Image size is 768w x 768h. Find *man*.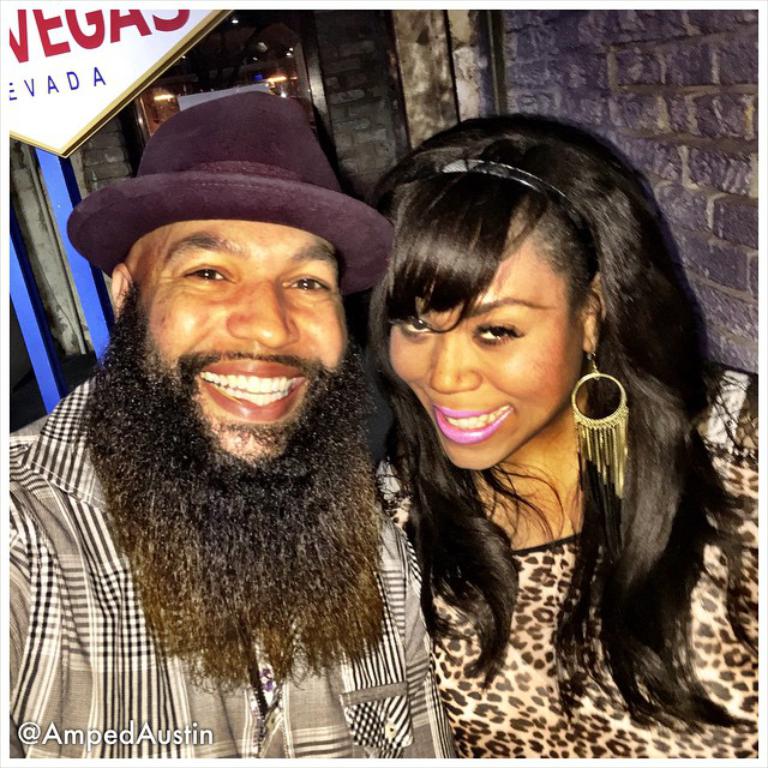
x1=24, y1=84, x2=523, y2=751.
